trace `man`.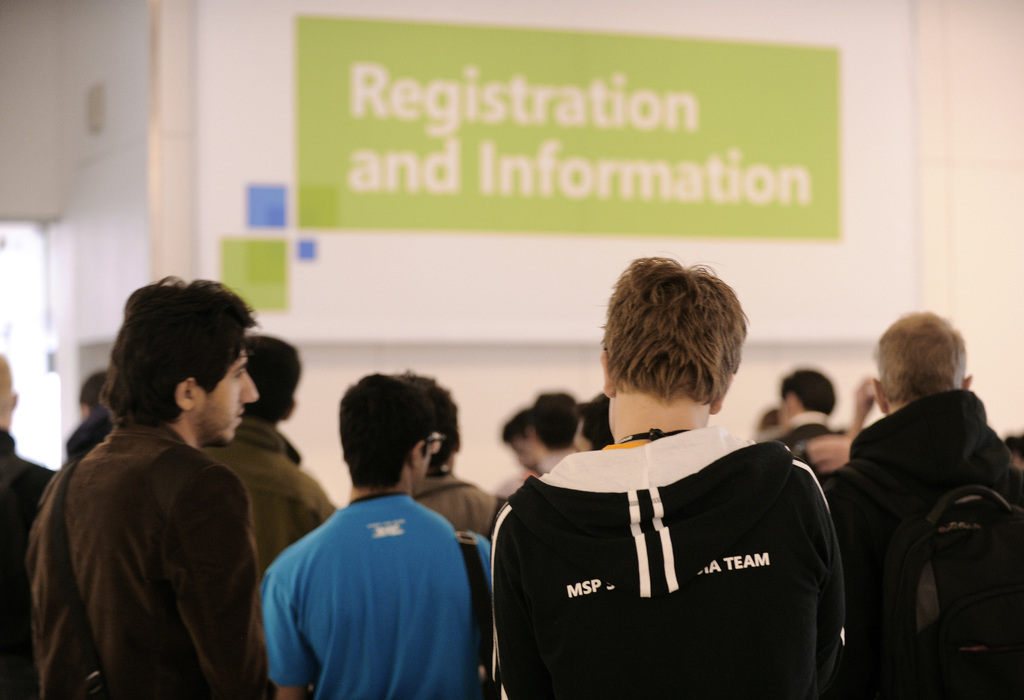
Traced to locate(0, 362, 60, 699).
